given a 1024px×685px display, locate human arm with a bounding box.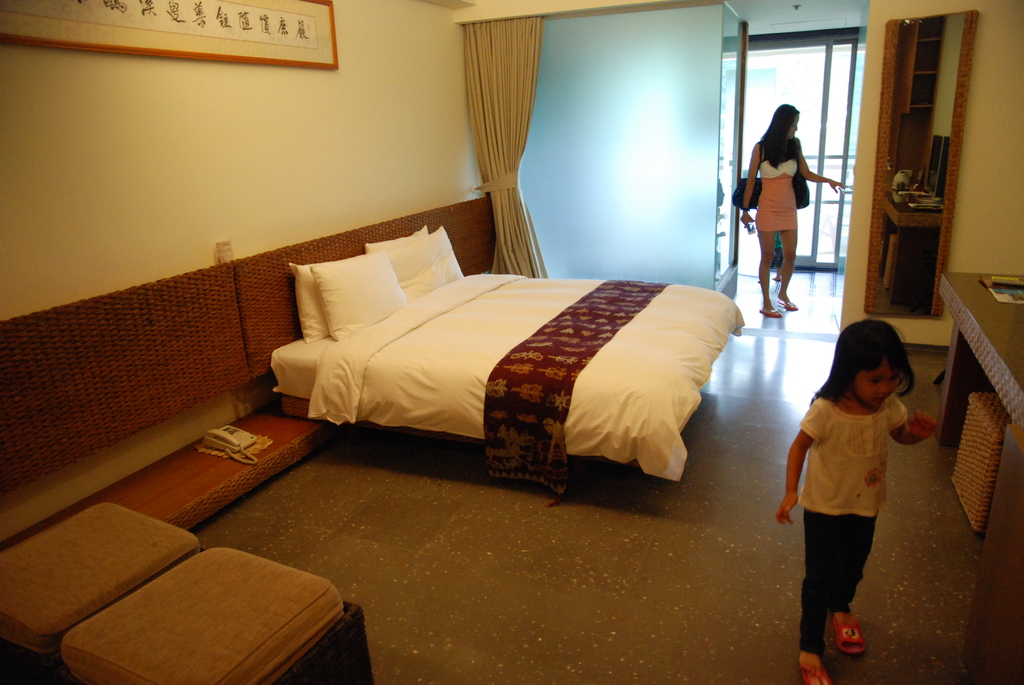
Located: box=[741, 148, 755, 226].
